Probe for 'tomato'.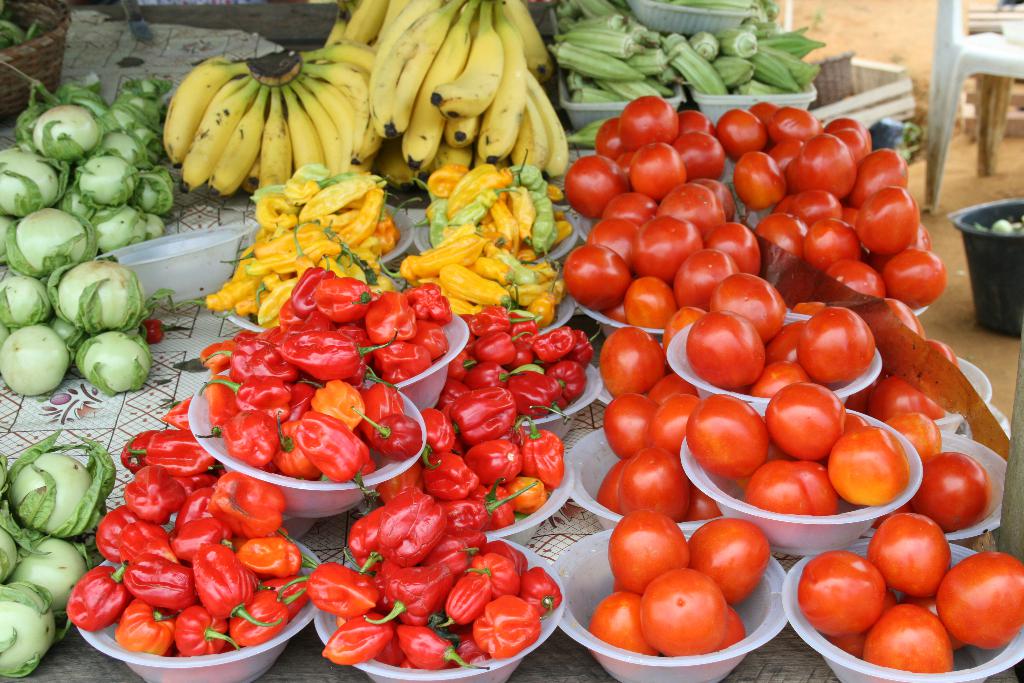
Probe result: [716, 110, 766, 158].
